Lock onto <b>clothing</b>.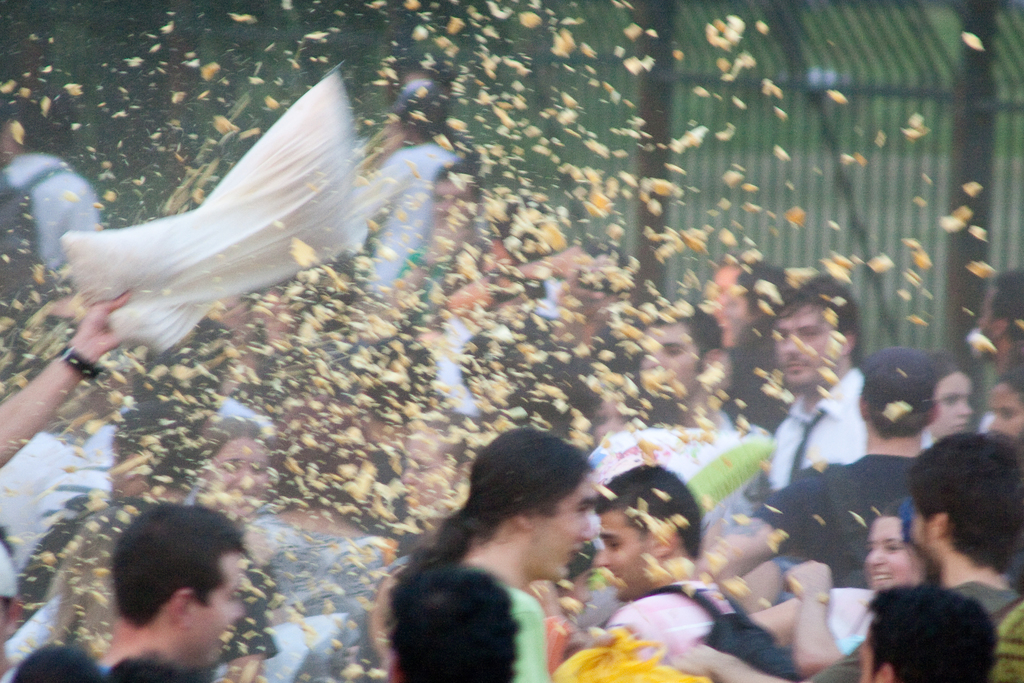
Locked: <bbox>713, 306, 788, 436</bbox>.
